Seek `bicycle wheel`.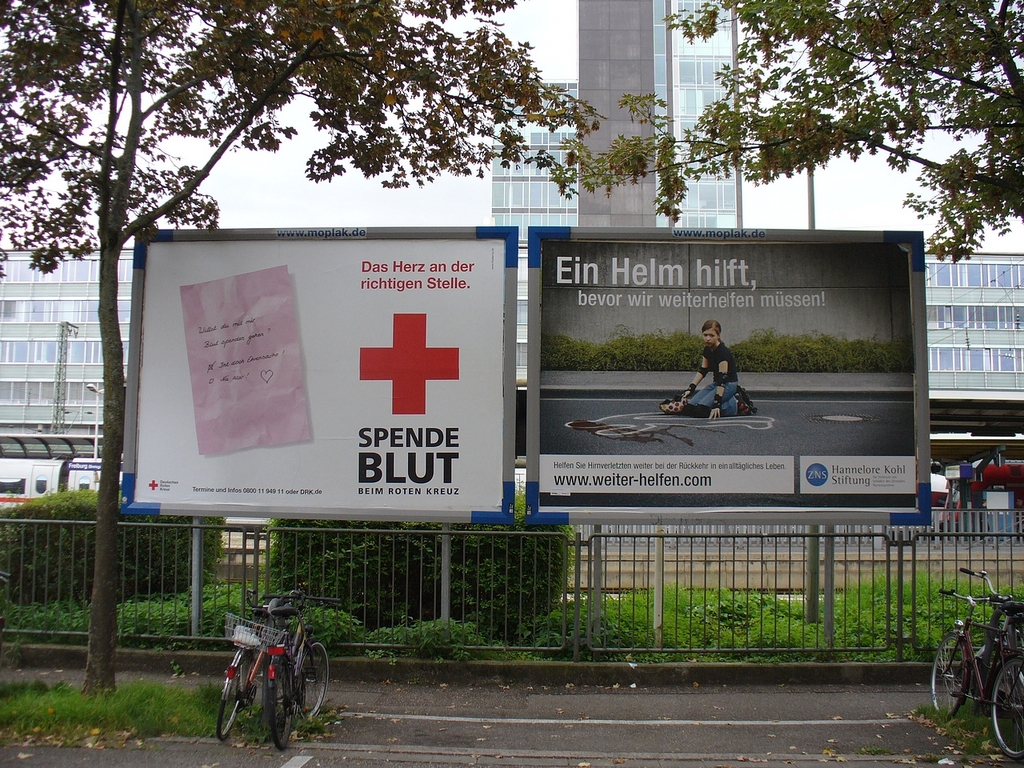
<box>926,626,990,726</box>.
